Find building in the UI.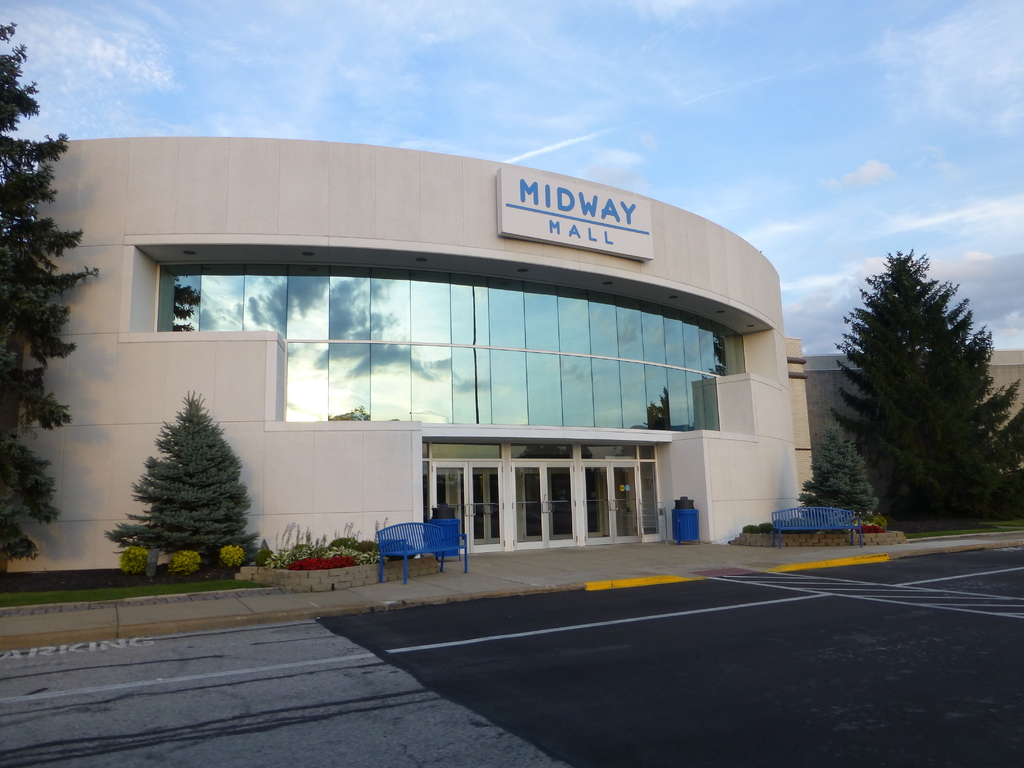
UI element at x1=1 y1=138 x2=800 y2=575.
